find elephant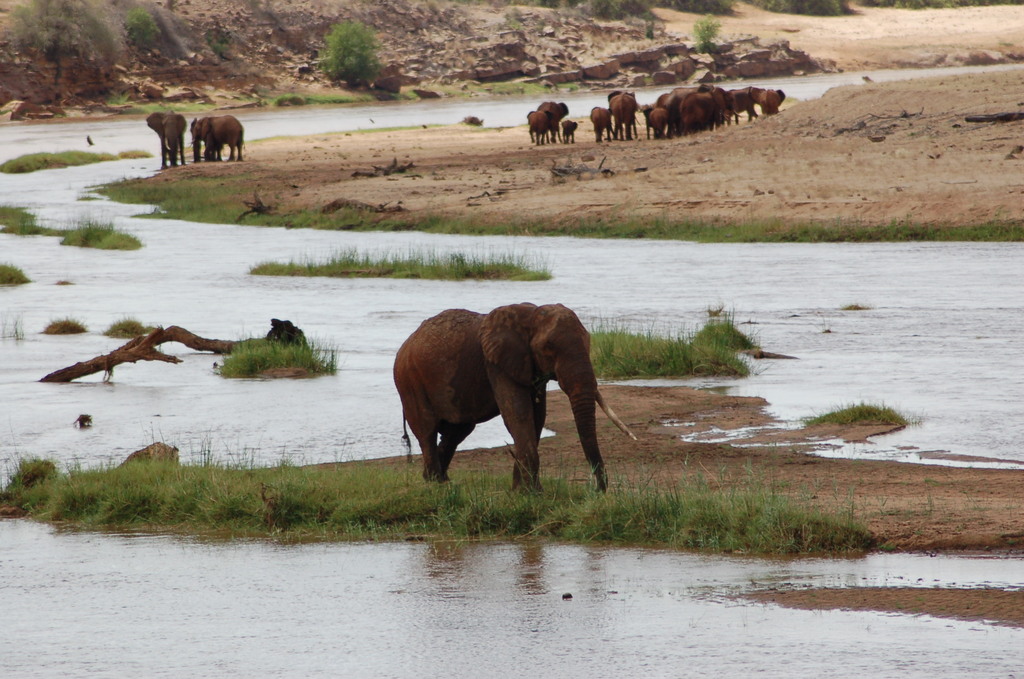
(189,108,246,174)
